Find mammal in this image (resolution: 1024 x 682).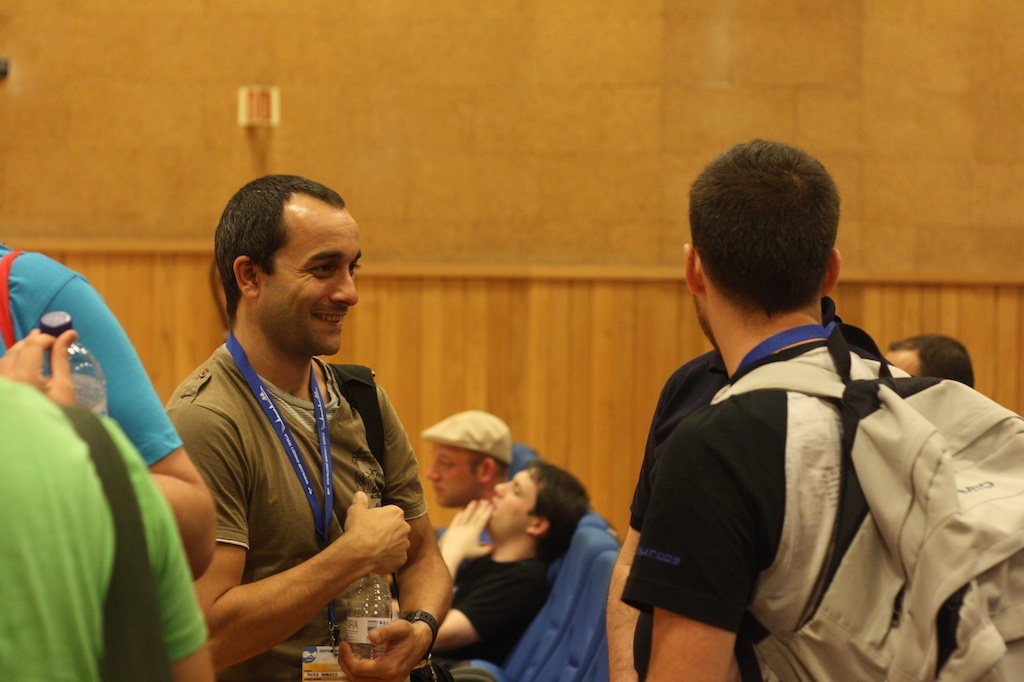
422,413,509,509.
